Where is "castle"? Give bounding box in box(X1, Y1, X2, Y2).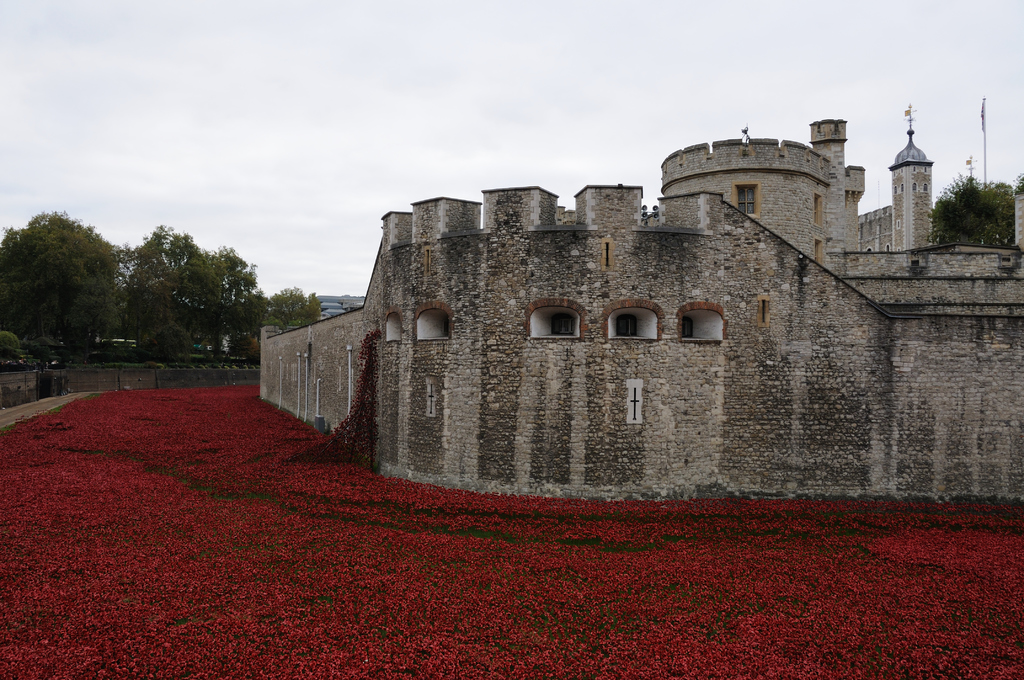
box(258, 117, 1023, 503).
